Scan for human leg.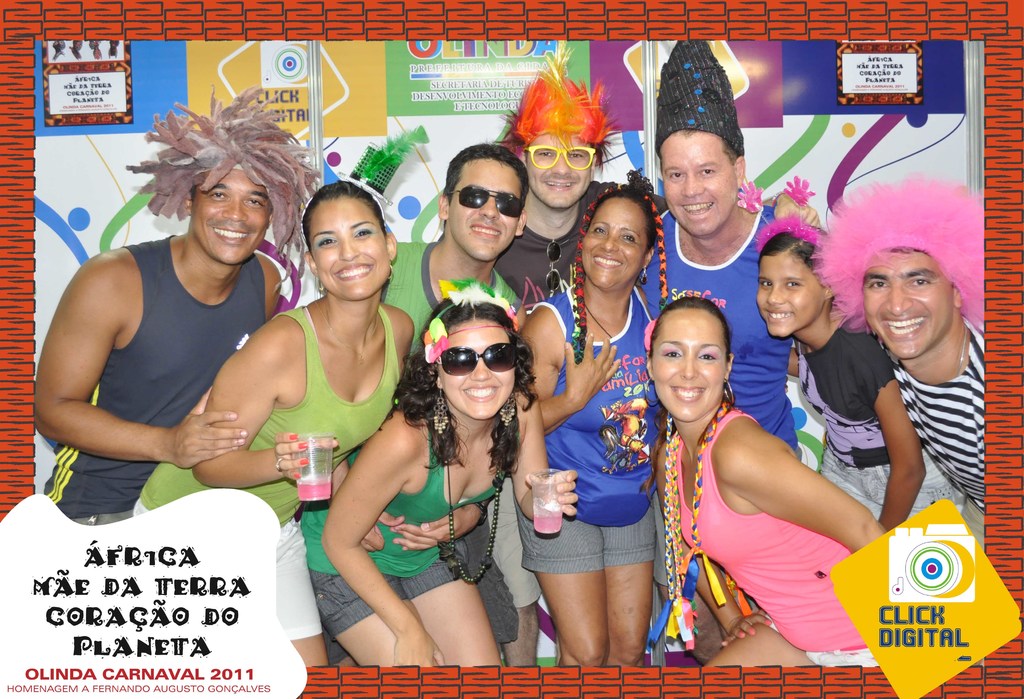
Scan result: region(312, 566, 444, 666).
